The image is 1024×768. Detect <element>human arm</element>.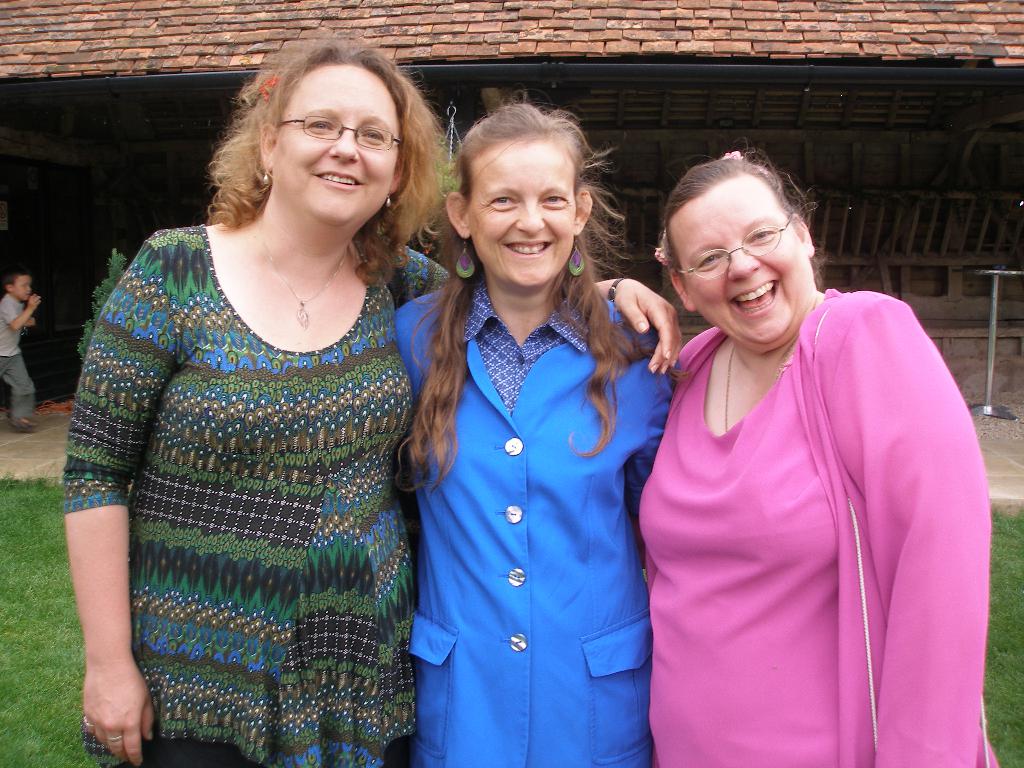
Detection: [847,291,1004,762].
